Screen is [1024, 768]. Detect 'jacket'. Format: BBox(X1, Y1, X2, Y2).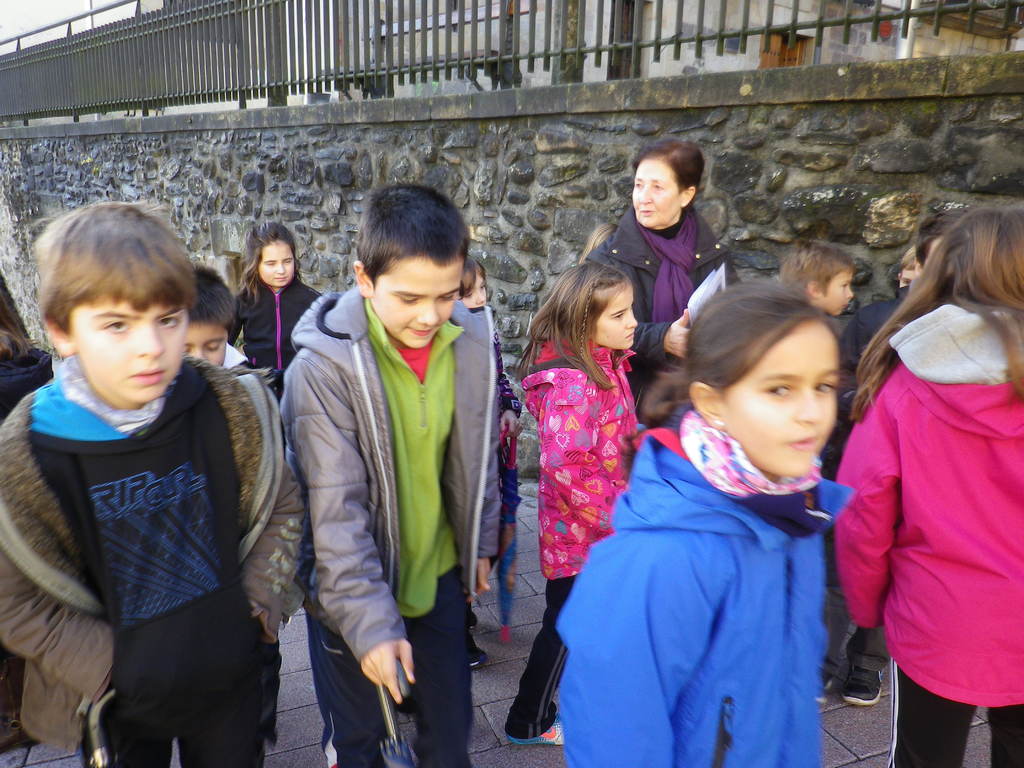
BBox(0, 348, 310, 755).
